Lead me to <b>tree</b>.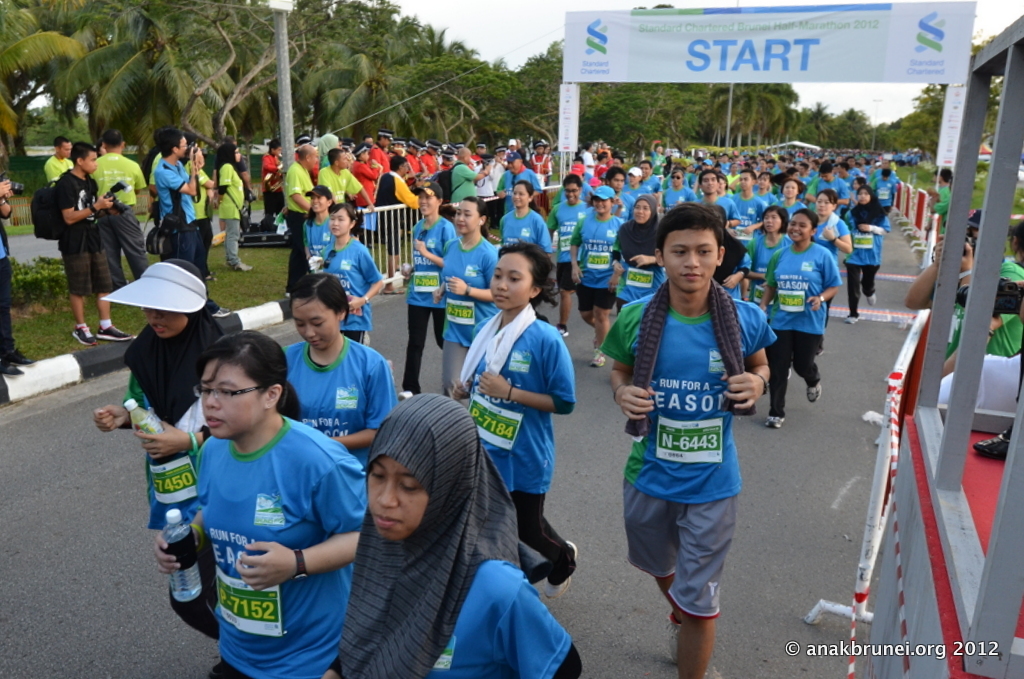
Lead to 280:0:337:118.
